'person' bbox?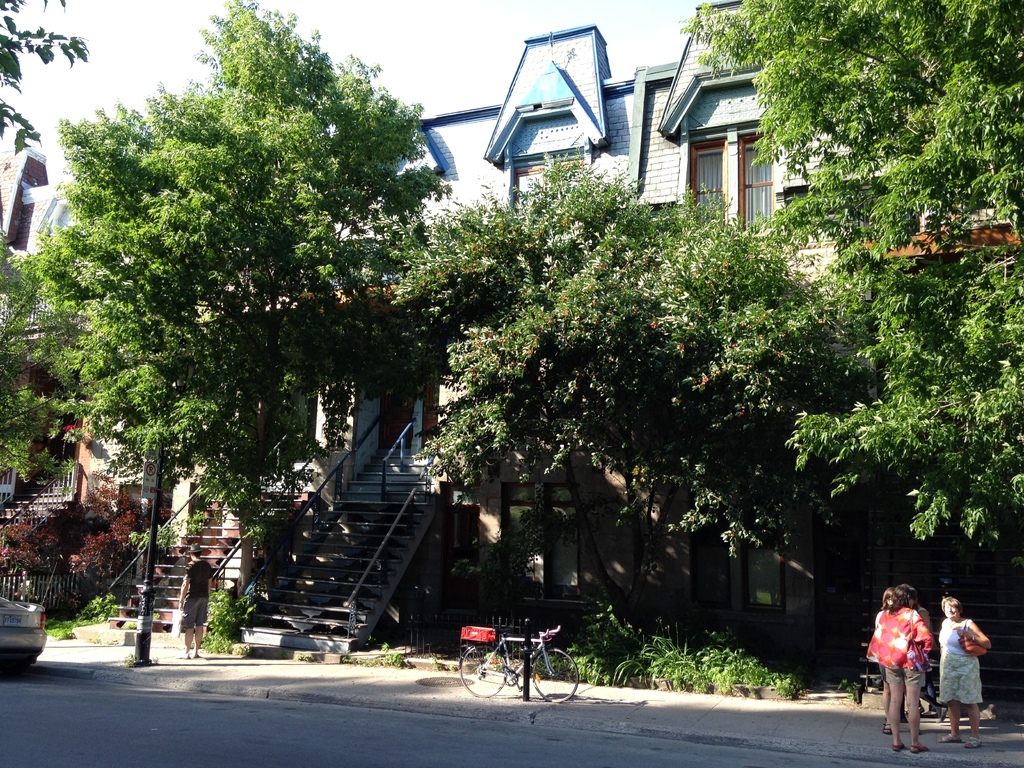
{"x1": 863, "y1": 581, "x2": 932, "y2": 748}
